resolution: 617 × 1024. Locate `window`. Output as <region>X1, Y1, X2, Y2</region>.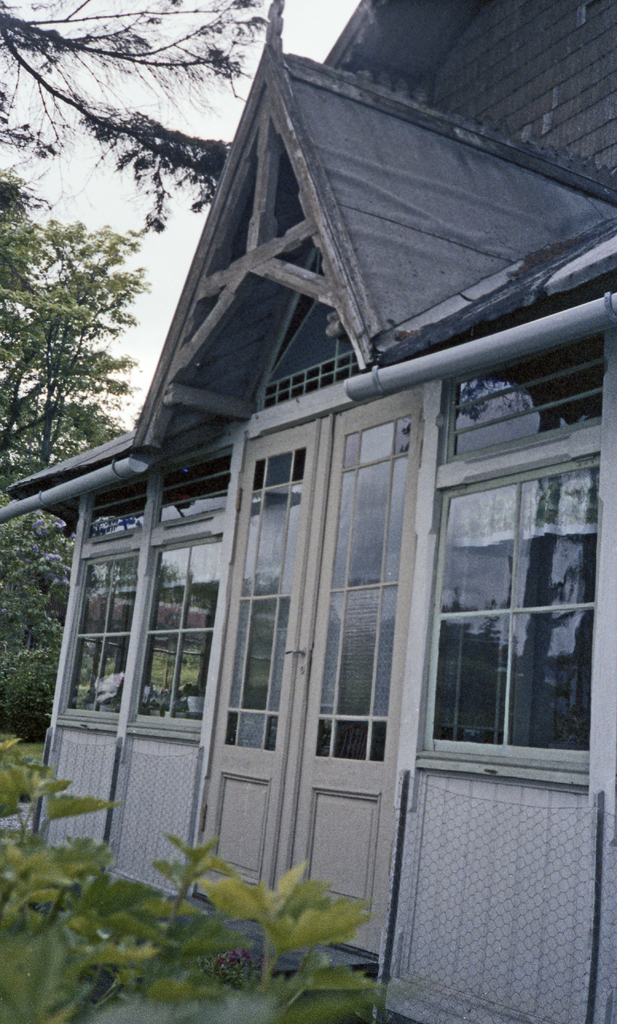
<region>415, 451, 601, 792</region>.
